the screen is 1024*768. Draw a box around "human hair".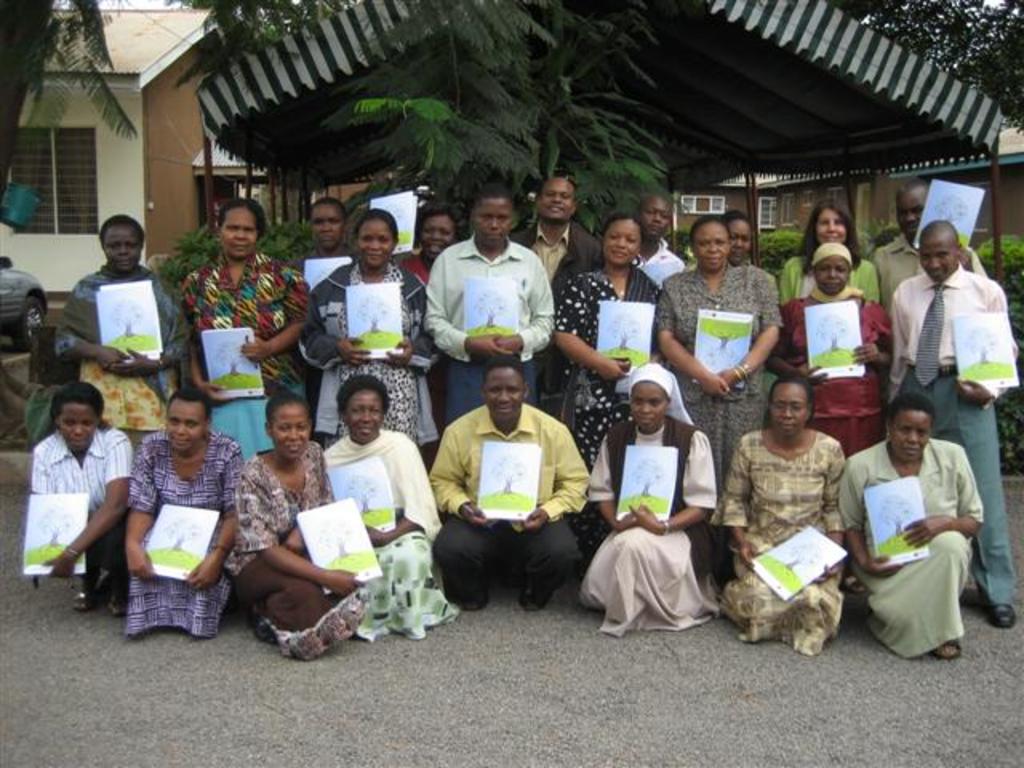
262, 394, 320, 421.
